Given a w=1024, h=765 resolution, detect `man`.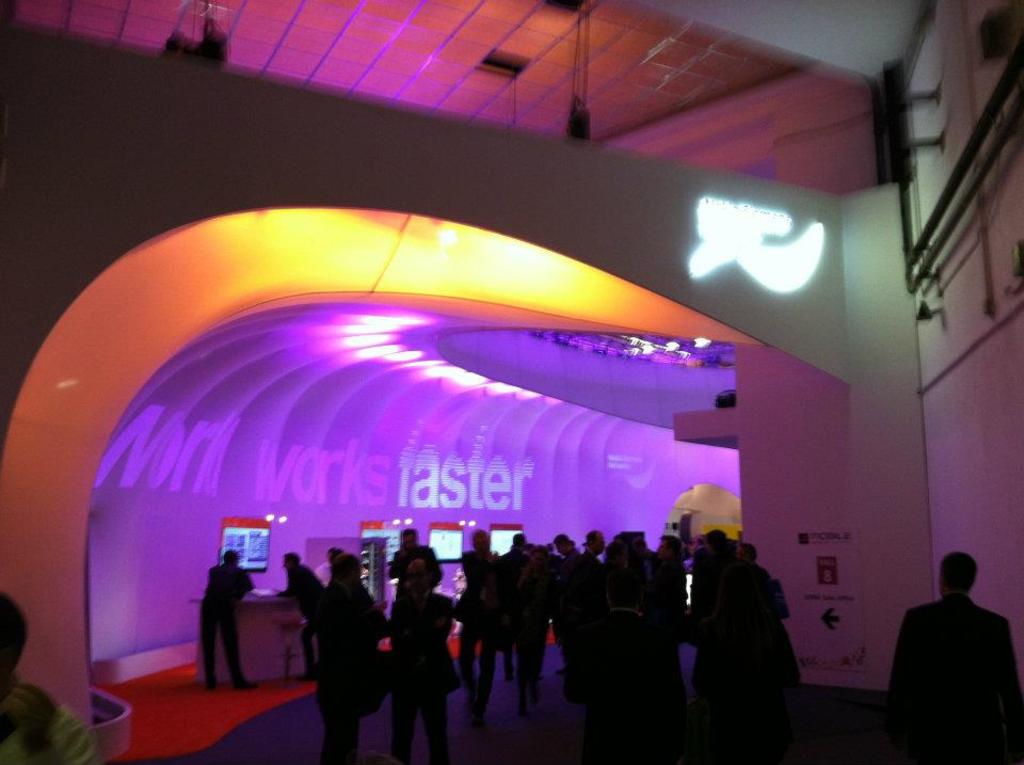
<box>199,551,258,692</box>.
